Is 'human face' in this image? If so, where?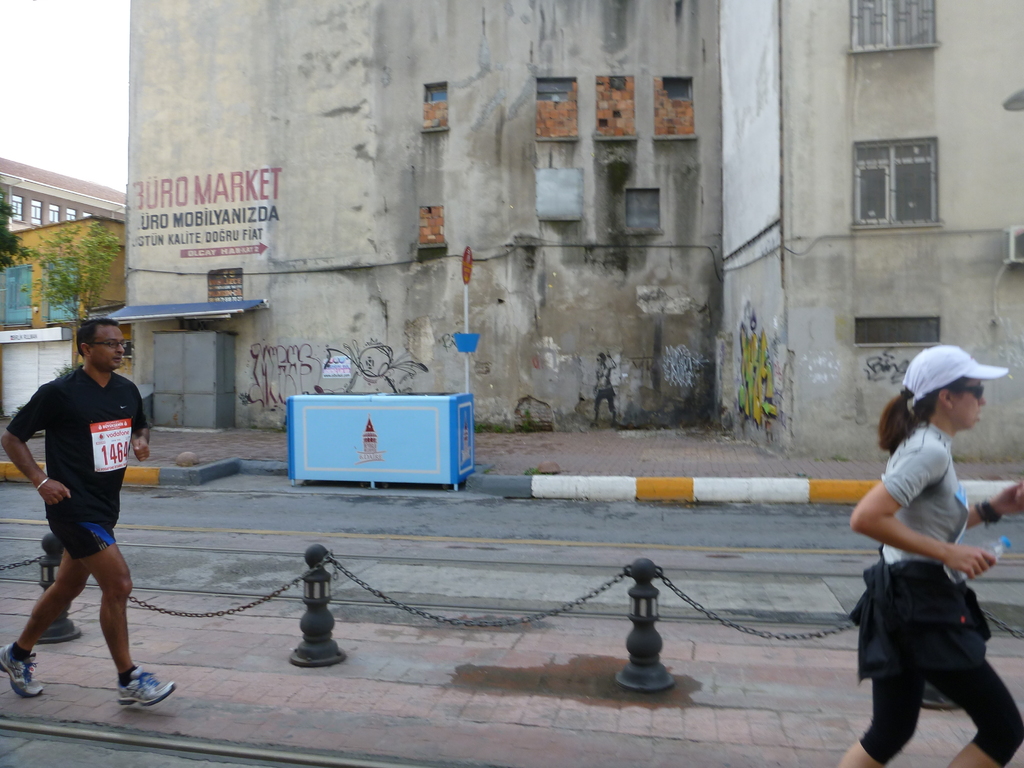
Yes, at region(957, 380, 986, 431).
